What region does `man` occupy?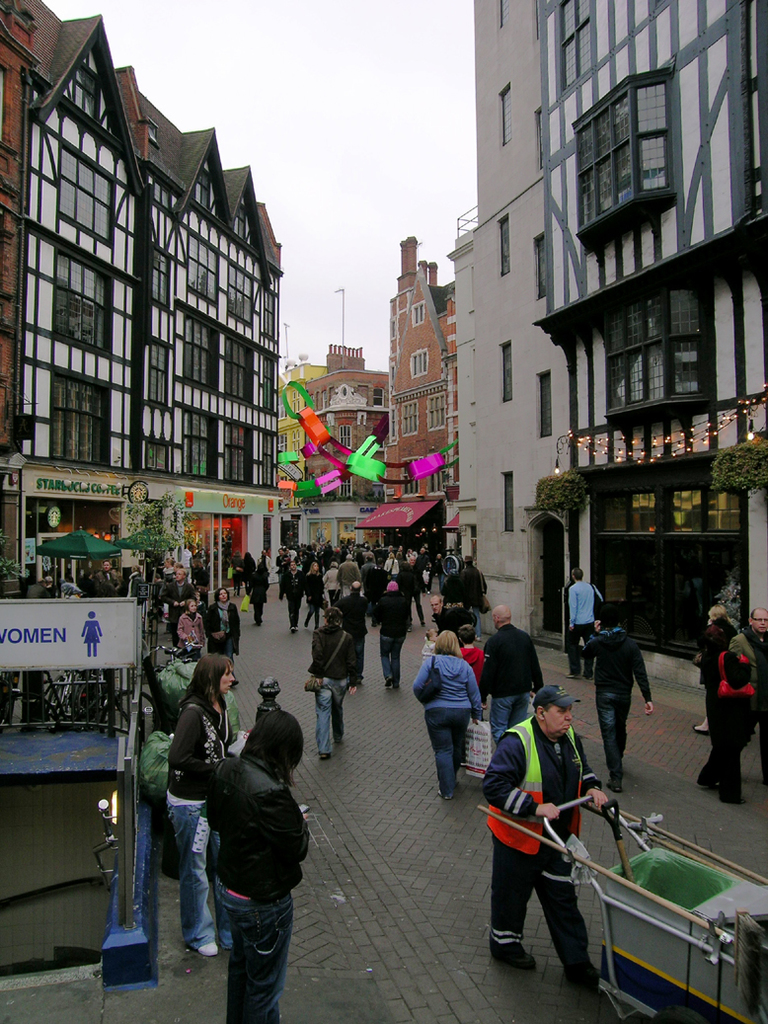
(x1=476, y1=683, x2=615, y2=989).
